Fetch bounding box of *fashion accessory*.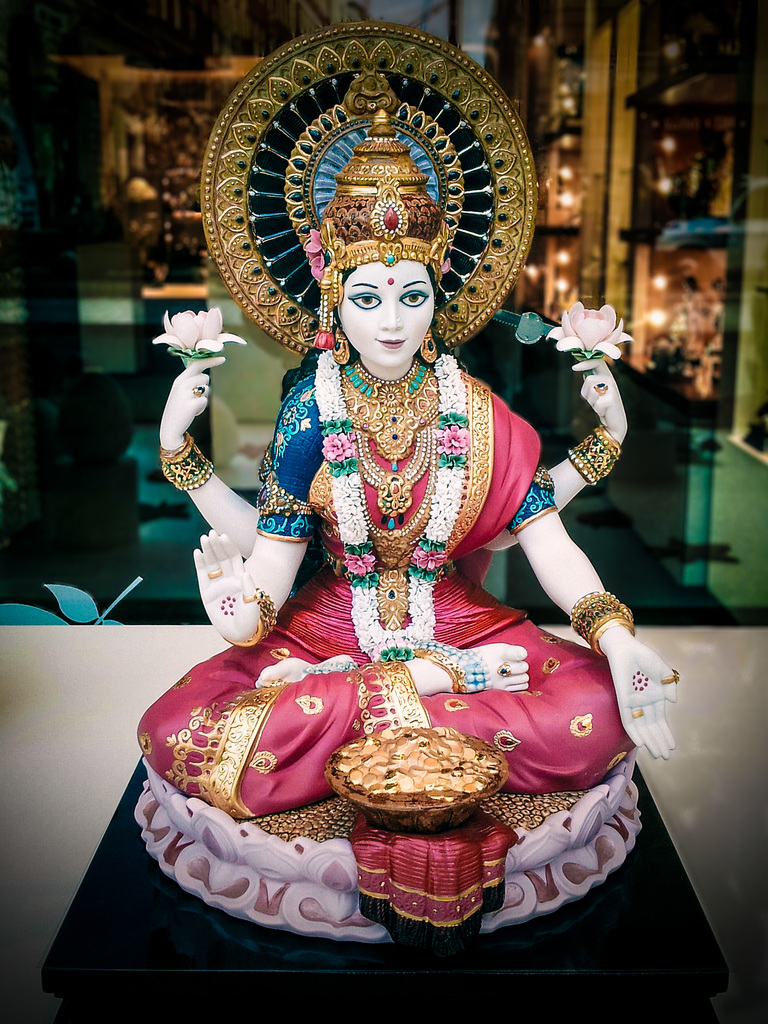
Bbox: crop(415, 647, 463, 698).
